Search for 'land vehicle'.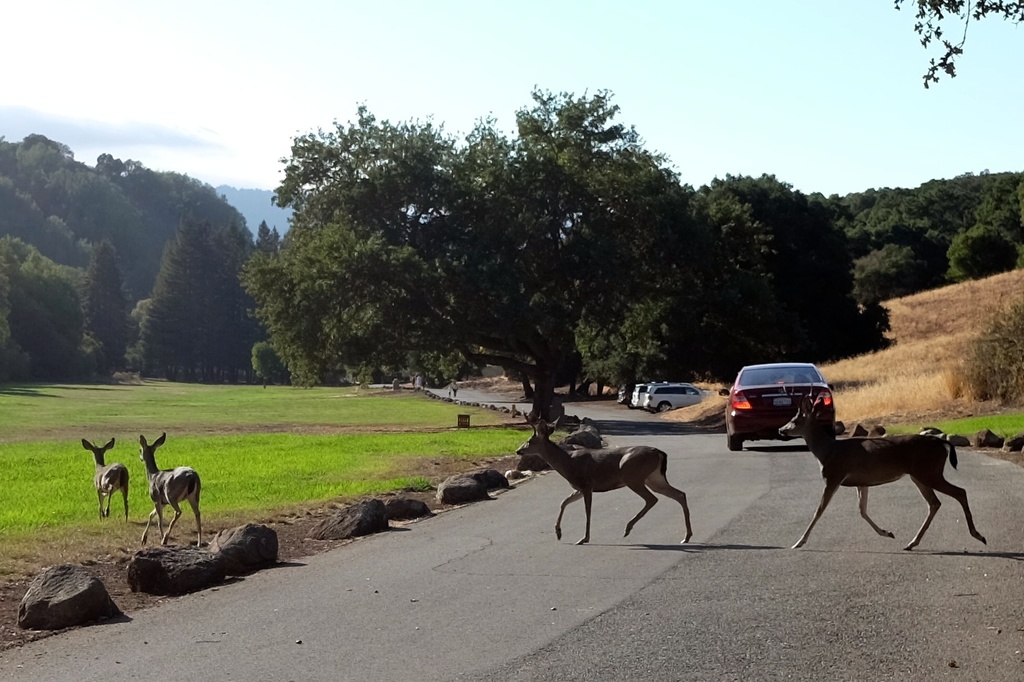
Found at <region>630, 382, 653, 408</region>.
